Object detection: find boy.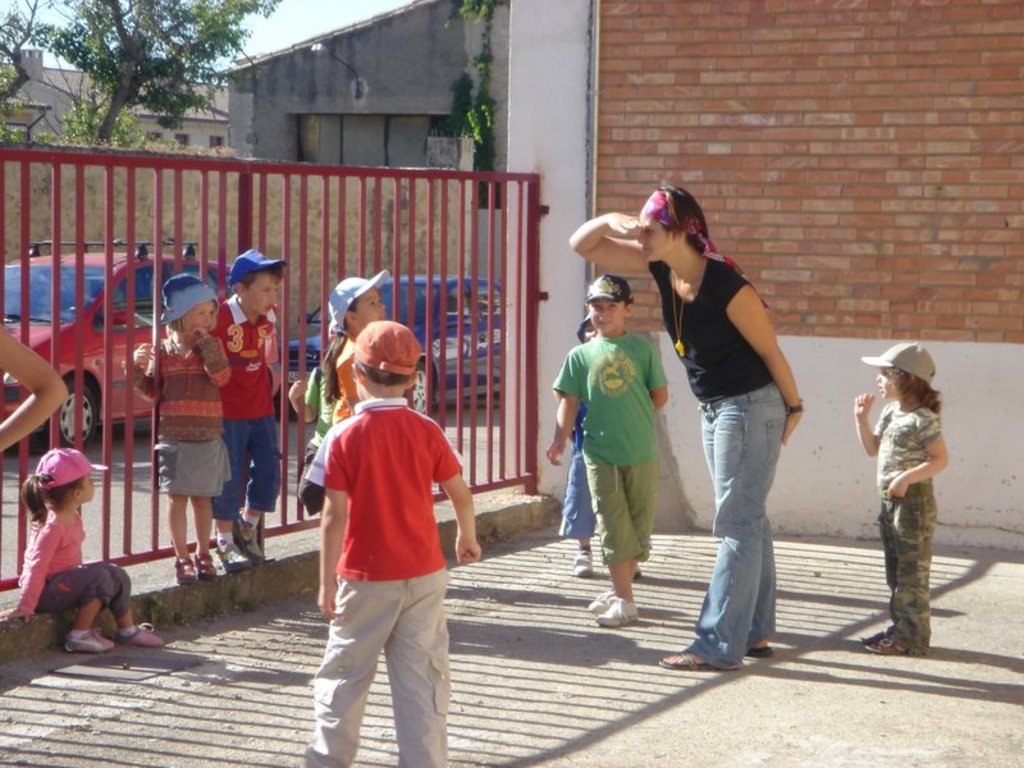
l=292, t=294, r=481, b=749.
